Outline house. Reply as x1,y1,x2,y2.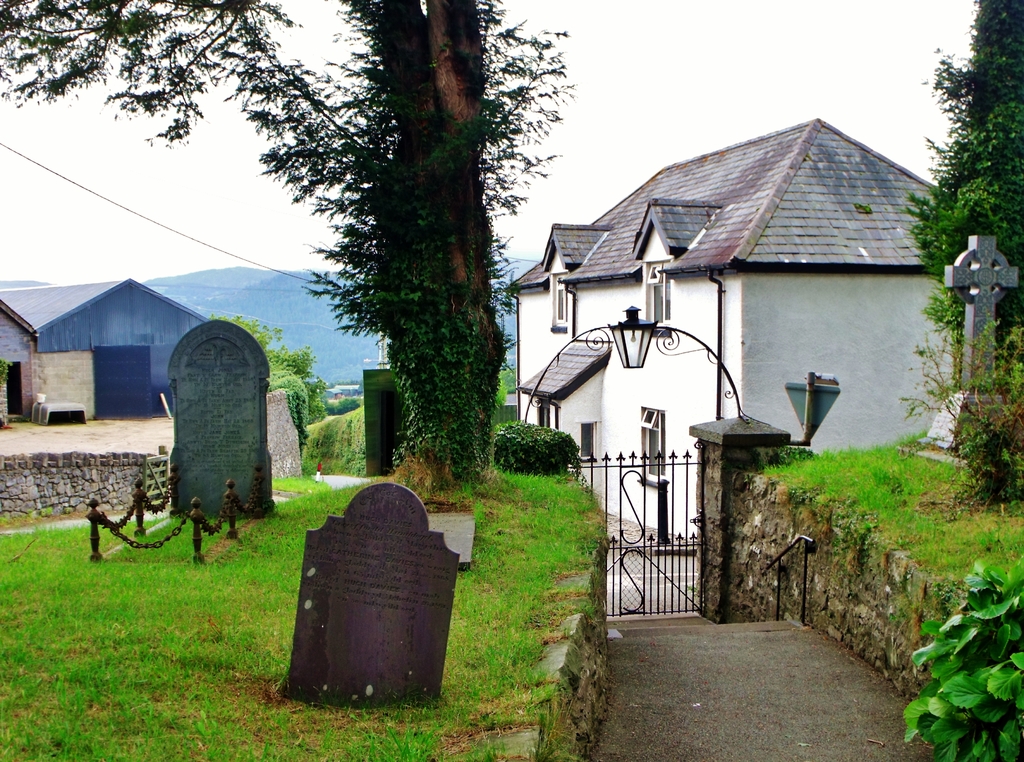
0,295,40,421.
